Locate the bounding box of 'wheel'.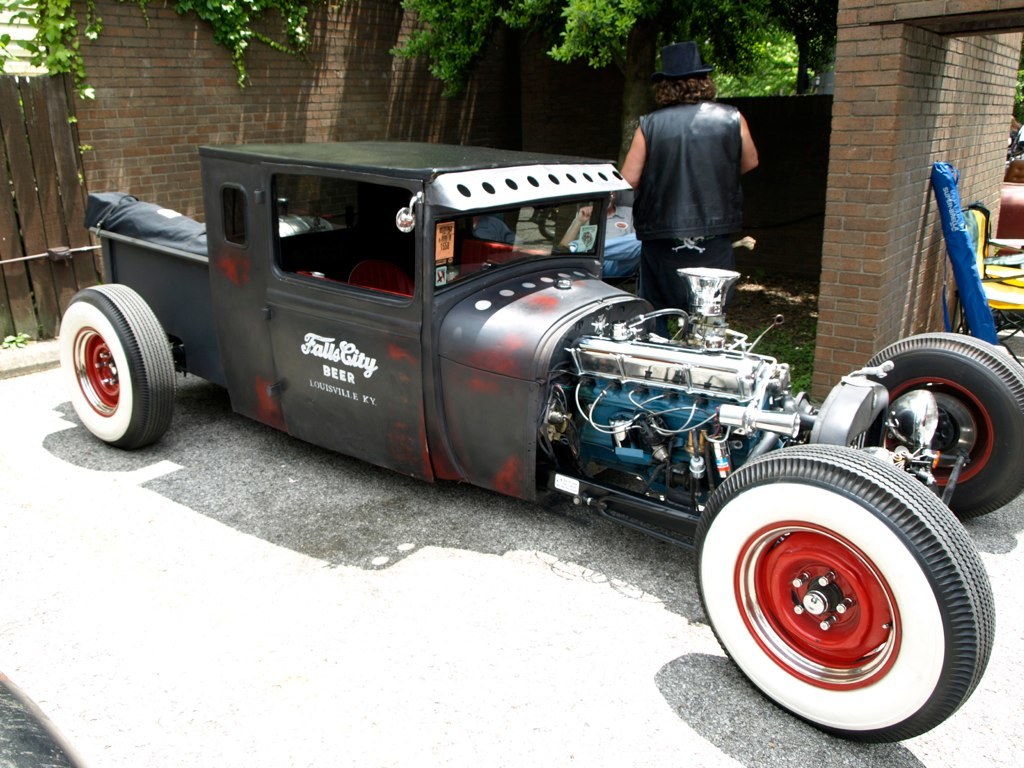
Bounding box: 849,326,1023,521.
